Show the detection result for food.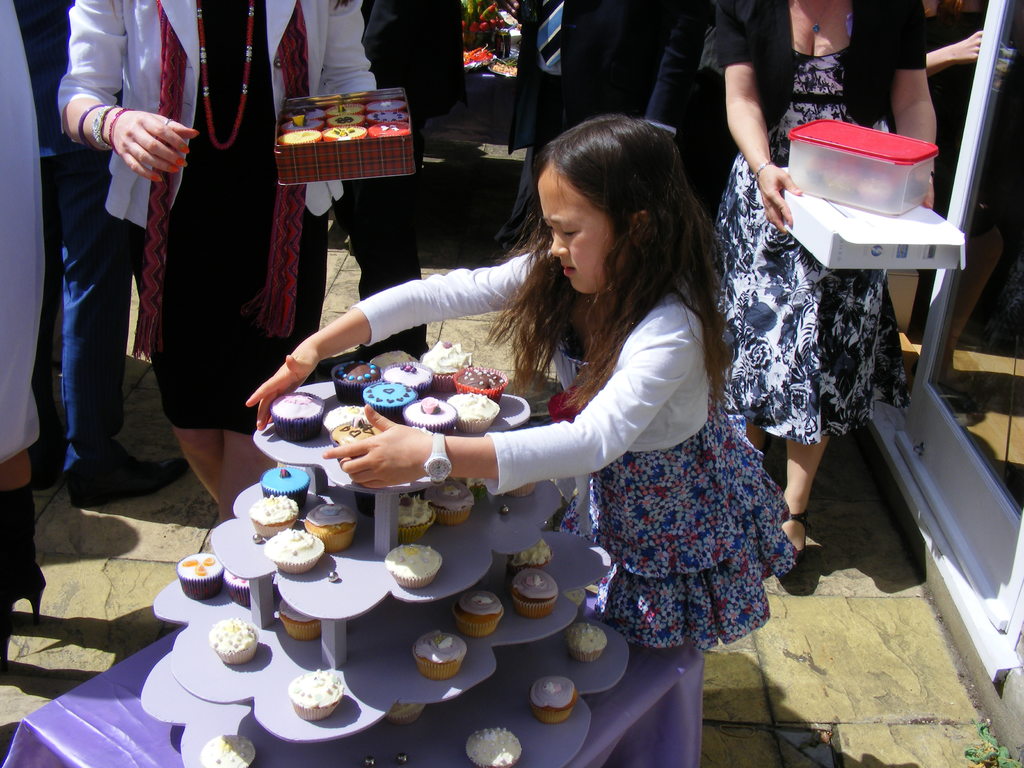
l=508, t=568, r=559, b=620.
